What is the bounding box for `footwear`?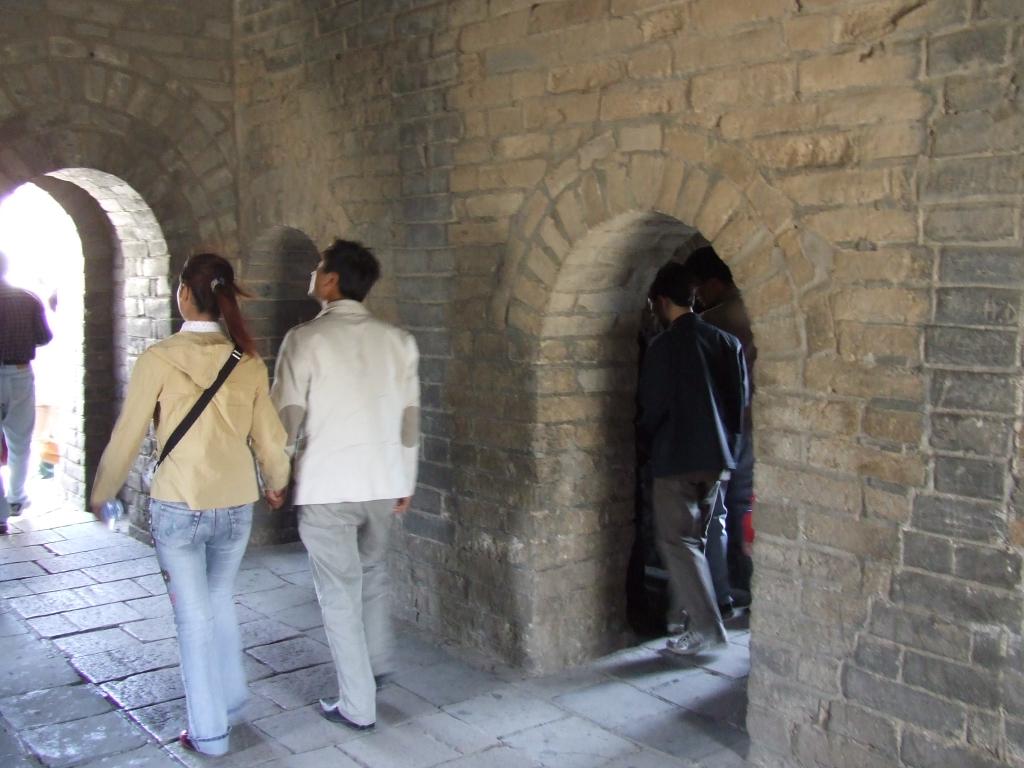
[left=668, top=619, right=687, bottom=634].
